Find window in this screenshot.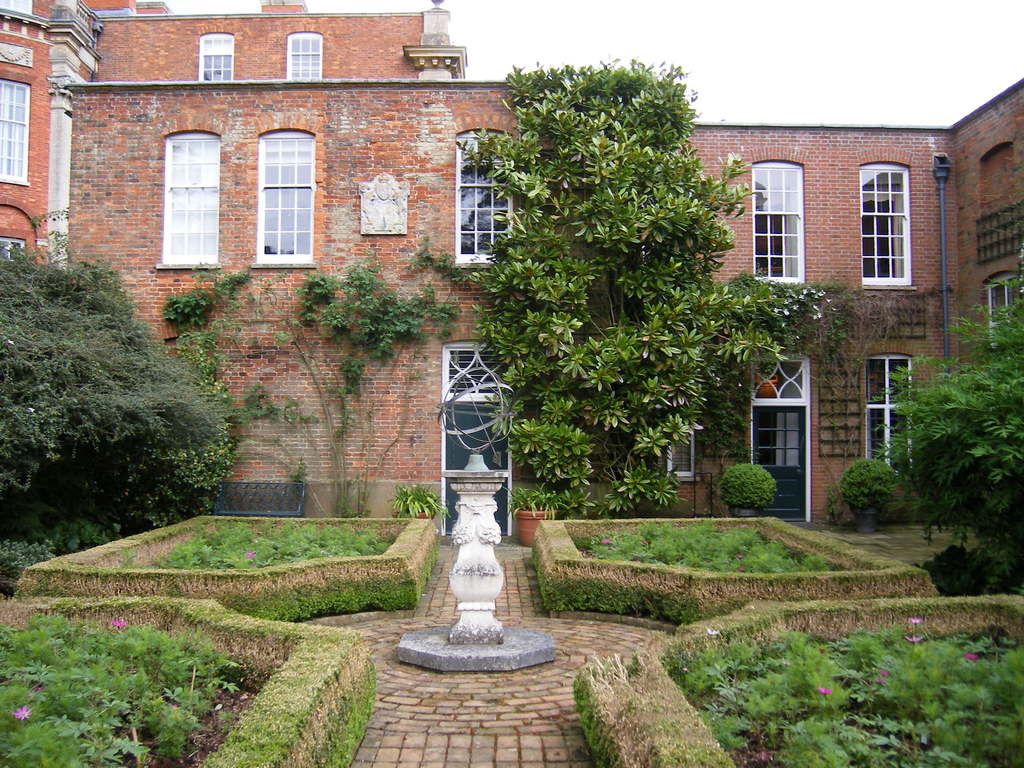
The bounding box for window is detection(655, 426, 704, 486).
